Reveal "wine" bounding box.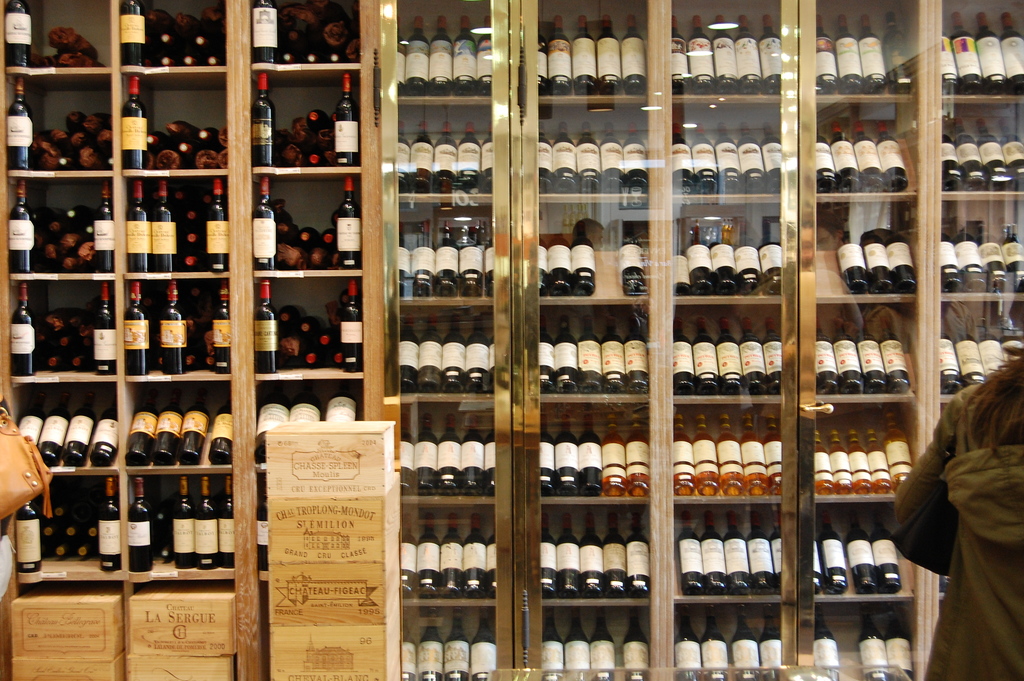
Revealed: {"left": 884, "top": 601, "right": 916, "bottom": 680}.
